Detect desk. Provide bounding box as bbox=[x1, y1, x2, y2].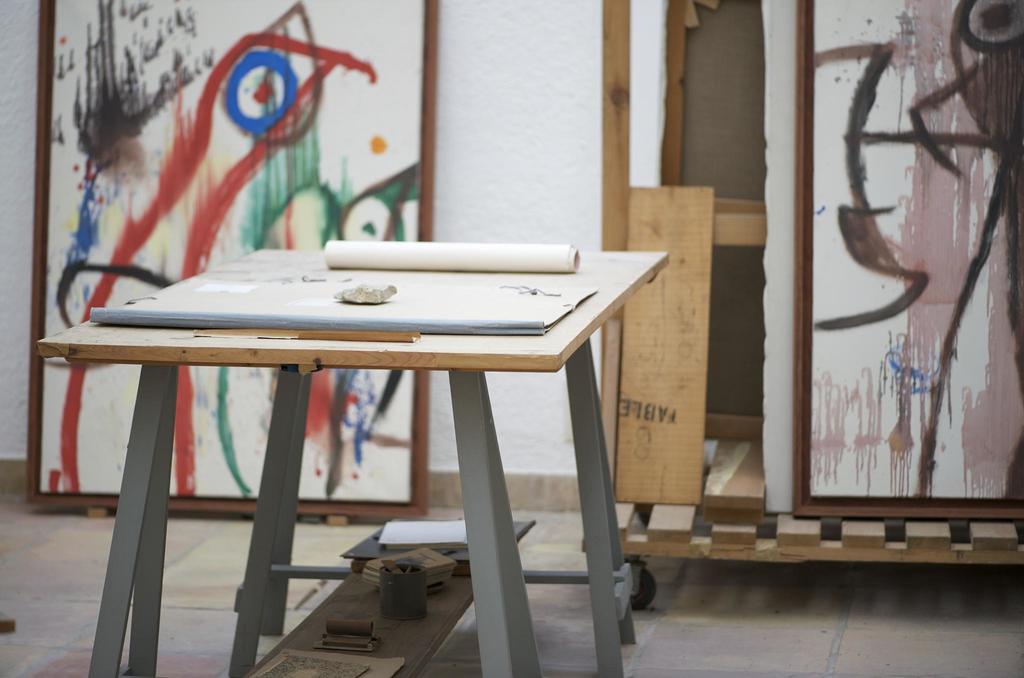
bbox=[22, 226, 687, 653].
